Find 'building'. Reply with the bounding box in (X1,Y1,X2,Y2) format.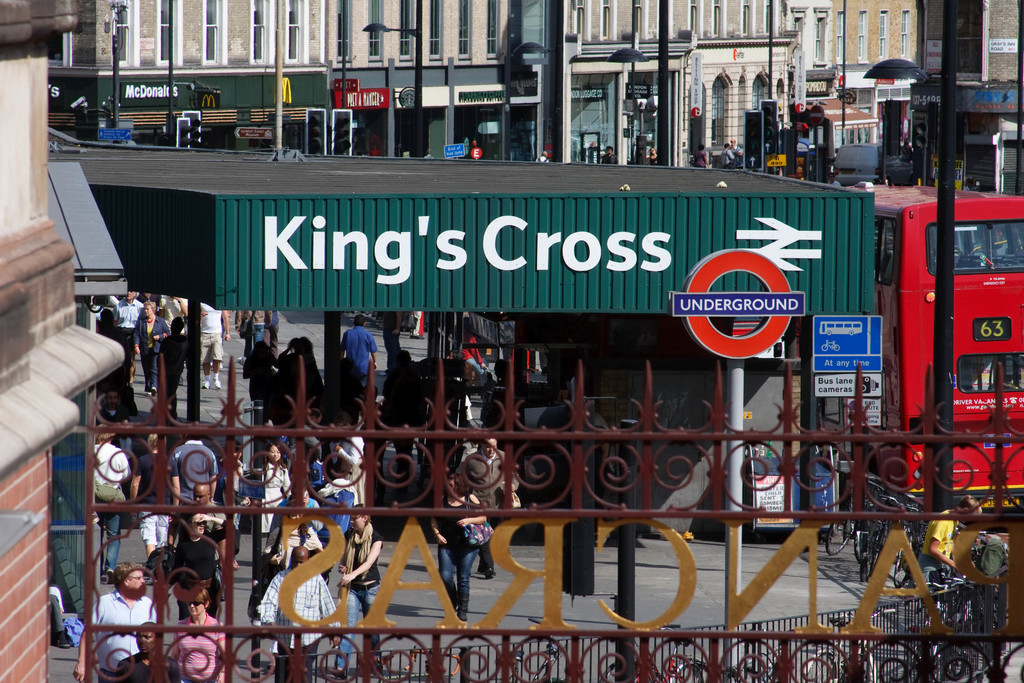
(835,1,1023,181).
